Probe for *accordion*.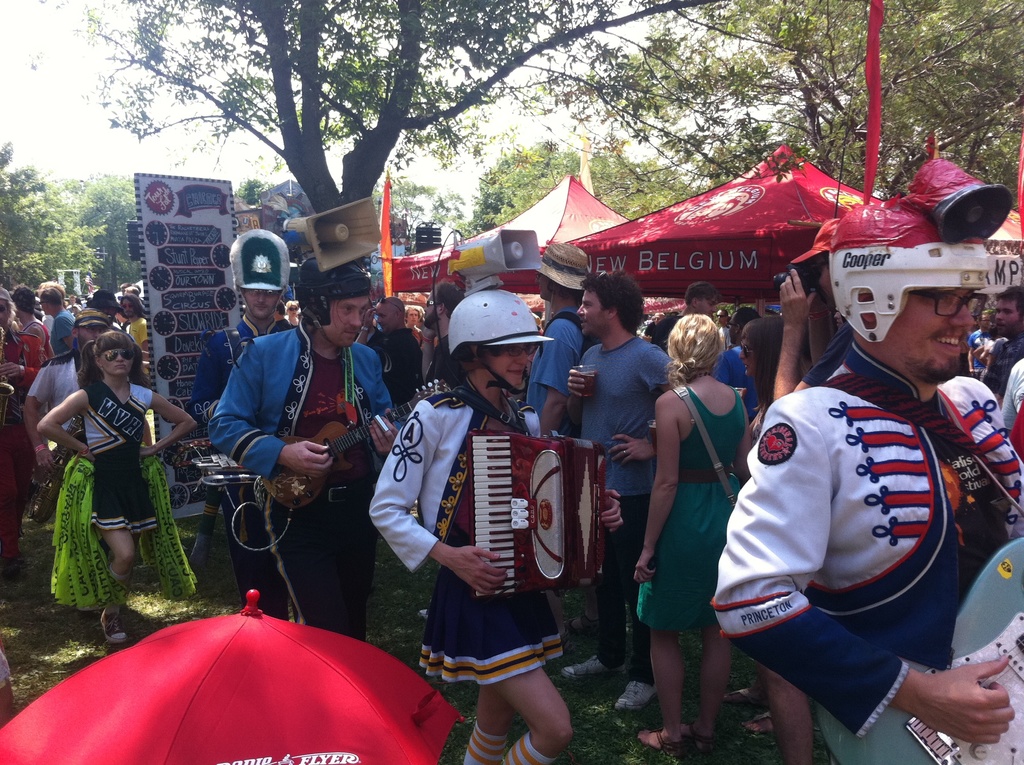
Probe result: [449,423,595,622].
